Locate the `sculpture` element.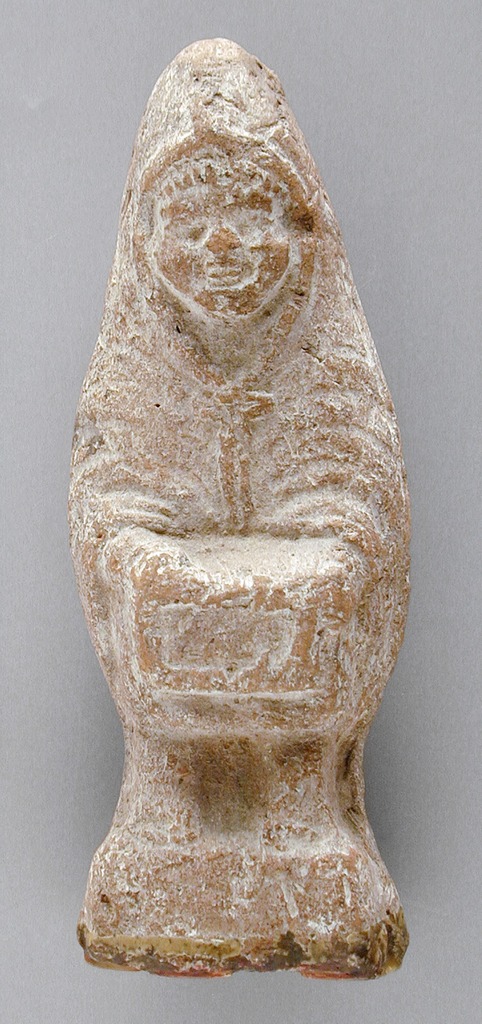
Element bbox: bbox=(61, 37, 450, 960).
